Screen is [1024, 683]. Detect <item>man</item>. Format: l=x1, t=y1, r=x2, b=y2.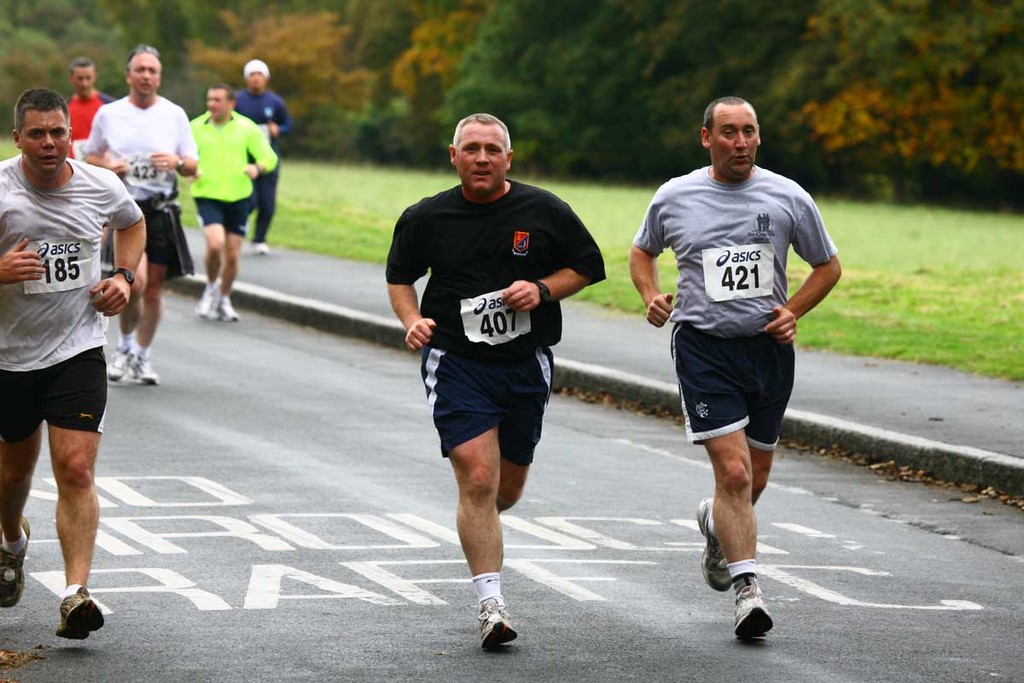
l=188, t=86, r=281, b=320.
